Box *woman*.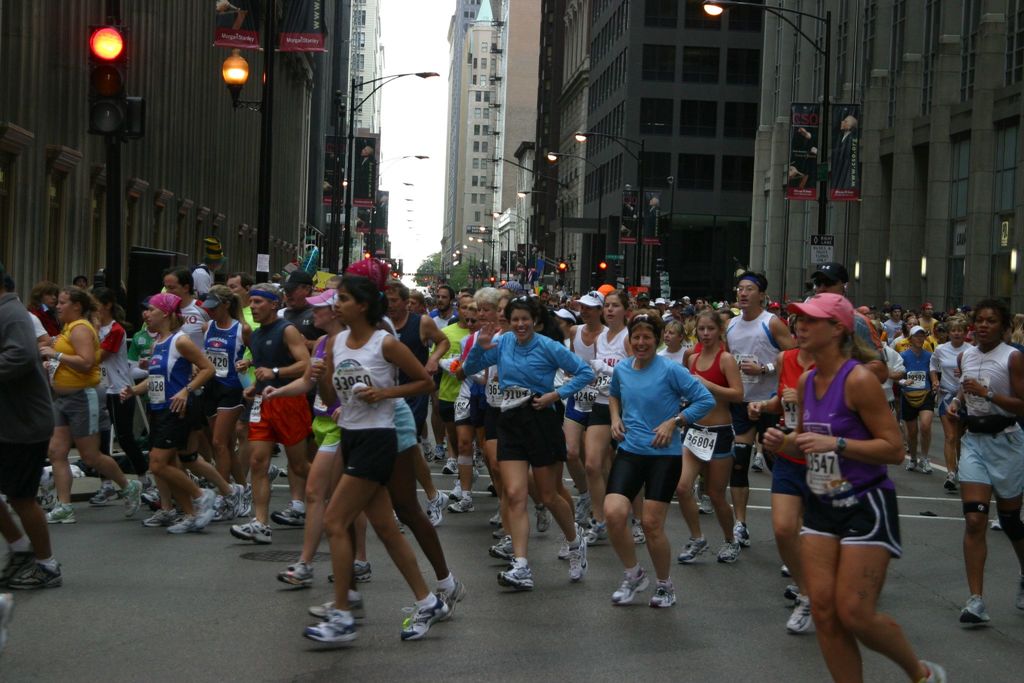
BBox(452, 297, 600, 586).
